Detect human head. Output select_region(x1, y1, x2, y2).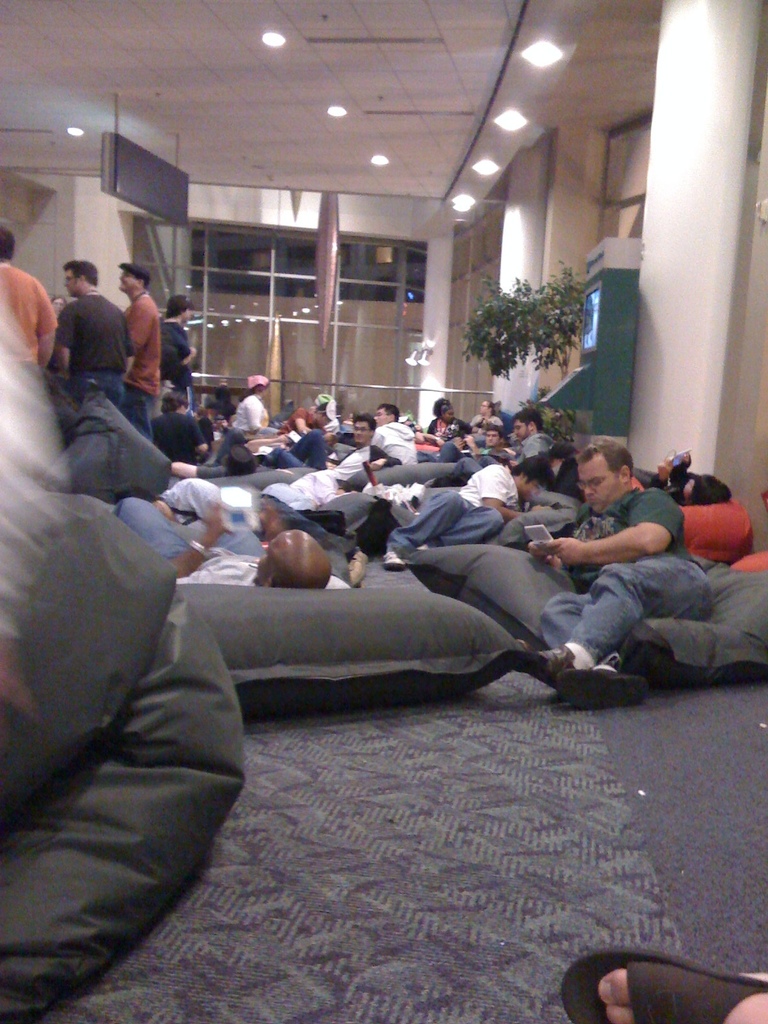
select_region(219, 443, 259, 476).
